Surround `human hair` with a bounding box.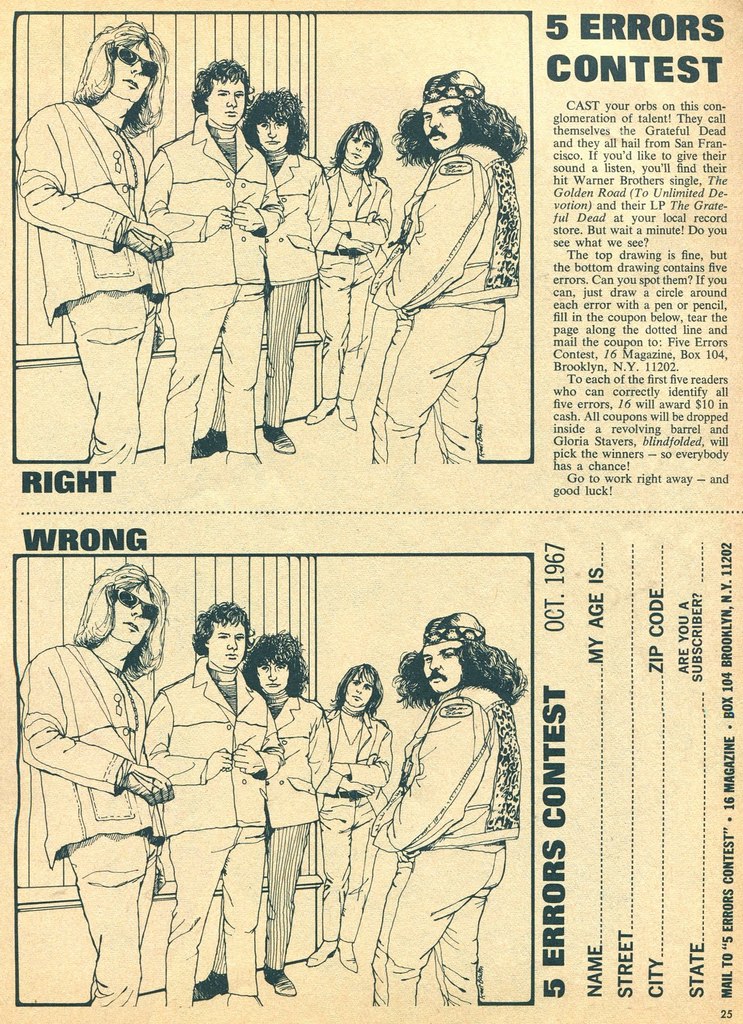
68 21 167 136.
